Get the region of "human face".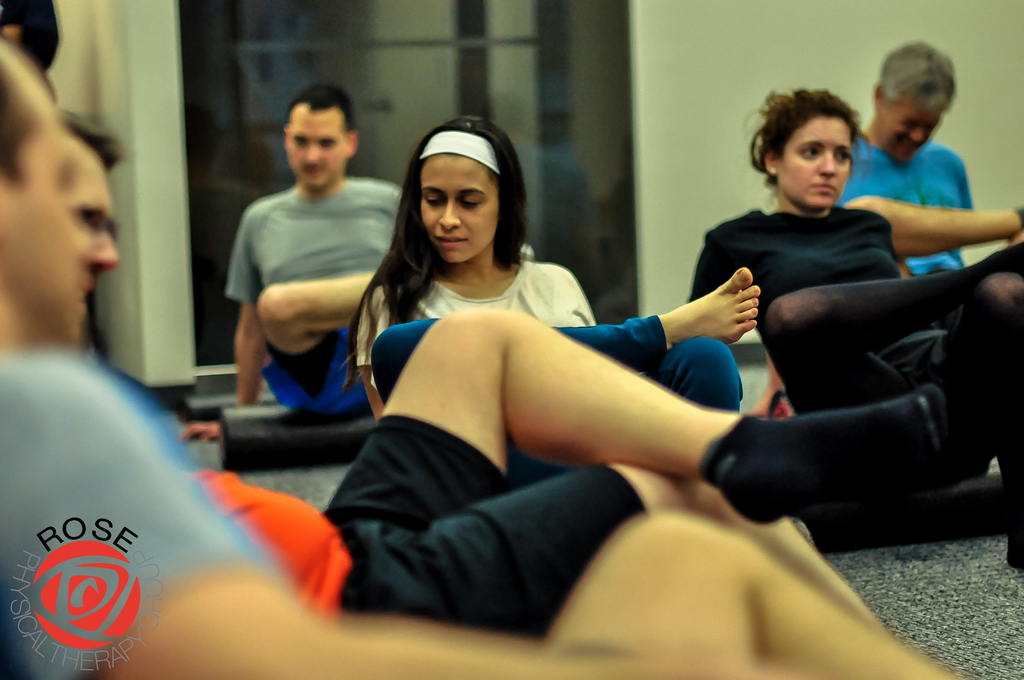
pyautogui.locateOnScreen(1, 80, 90, 337).
